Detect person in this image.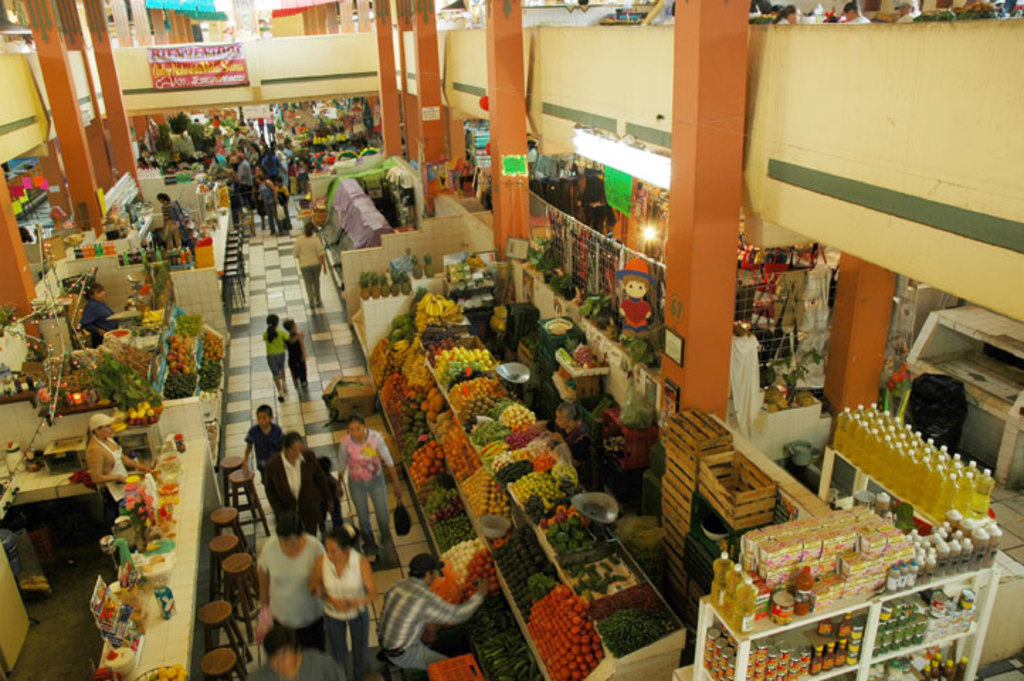
Detection: bbox(258, 511, 323, 658).
